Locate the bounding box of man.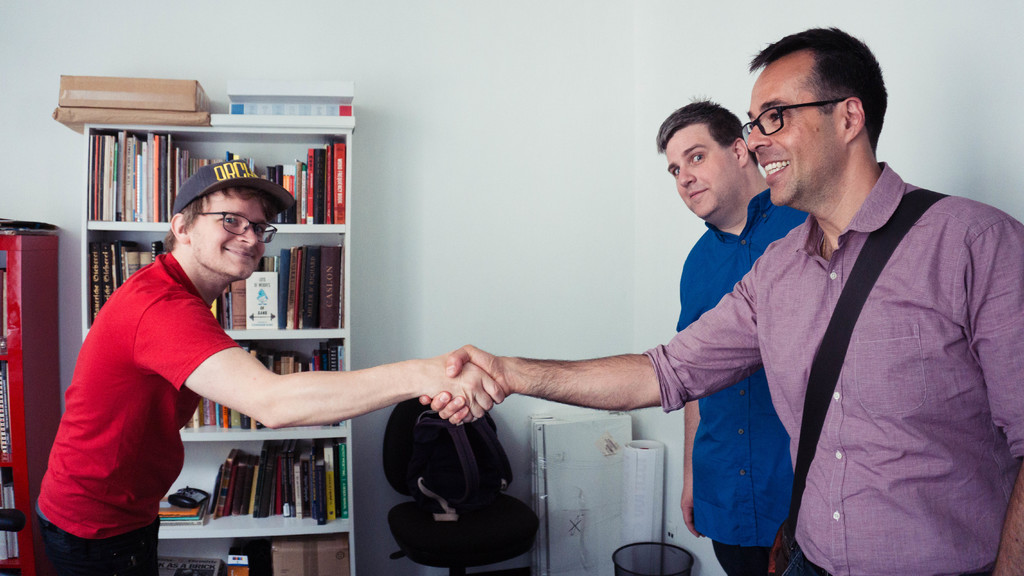
Bounding box: (left=416, top=20, right=1023, bottom=575).
